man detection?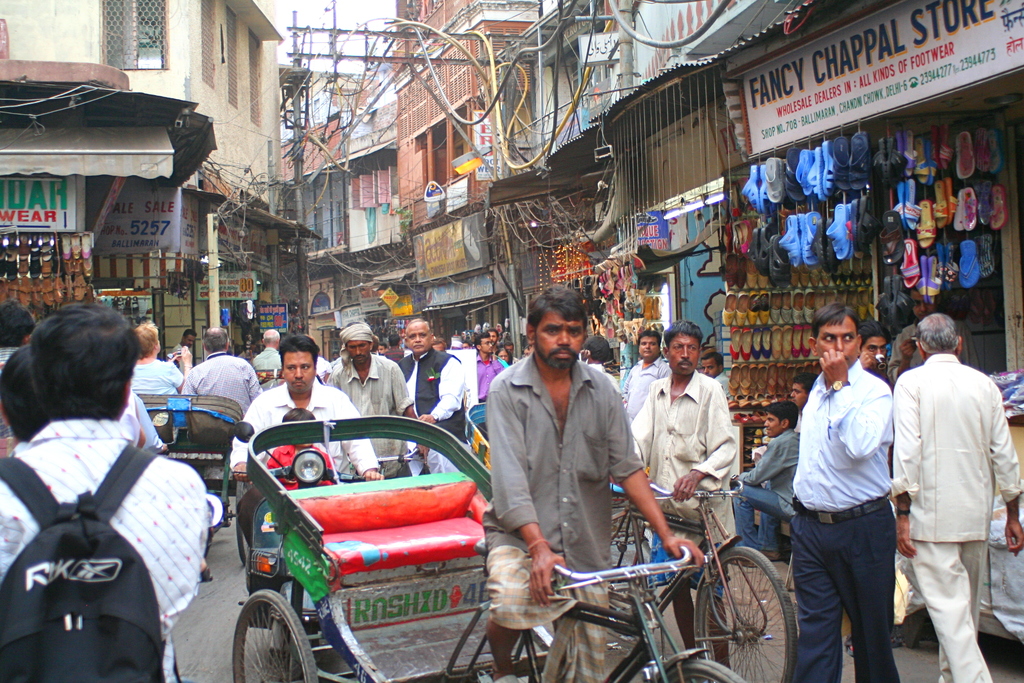
locate(180, 324, 269, 419)
